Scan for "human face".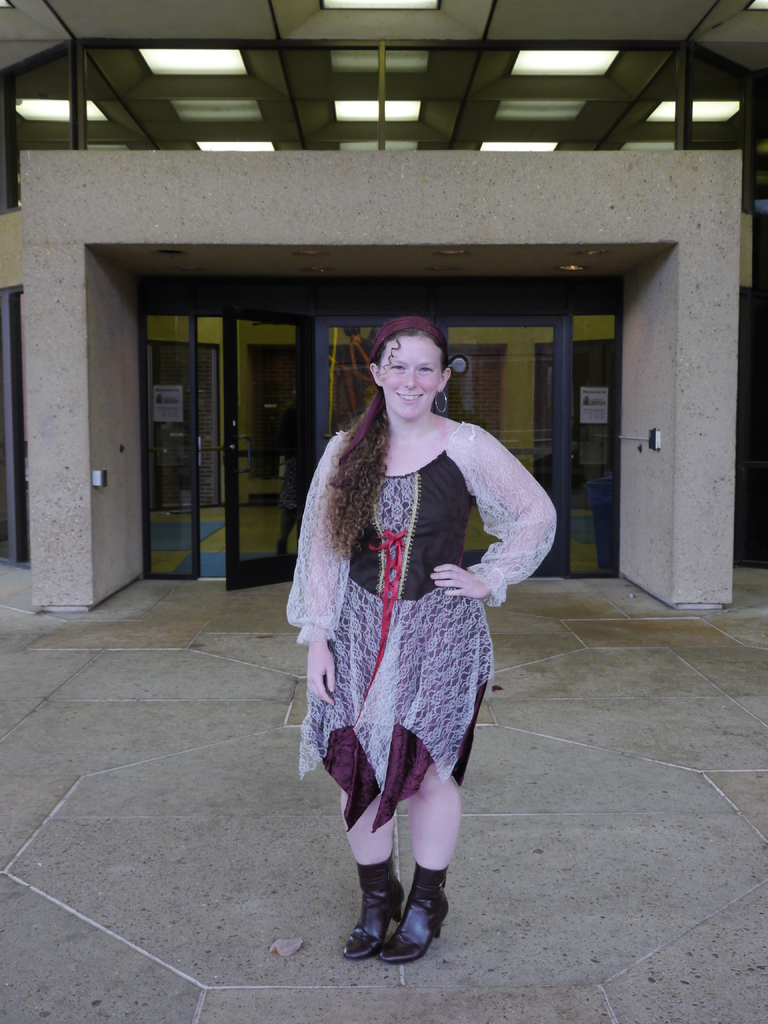
Scan result: rect(376, 326, 446, 422).
